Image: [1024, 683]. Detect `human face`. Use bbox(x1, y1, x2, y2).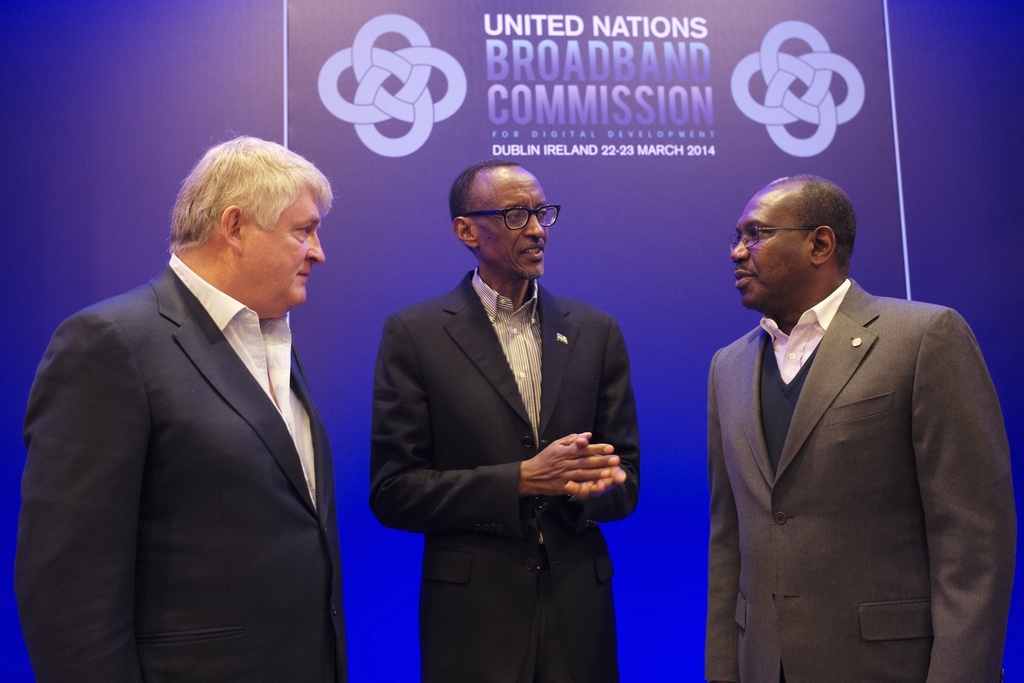
bbox(729, 200, 810, 304).
